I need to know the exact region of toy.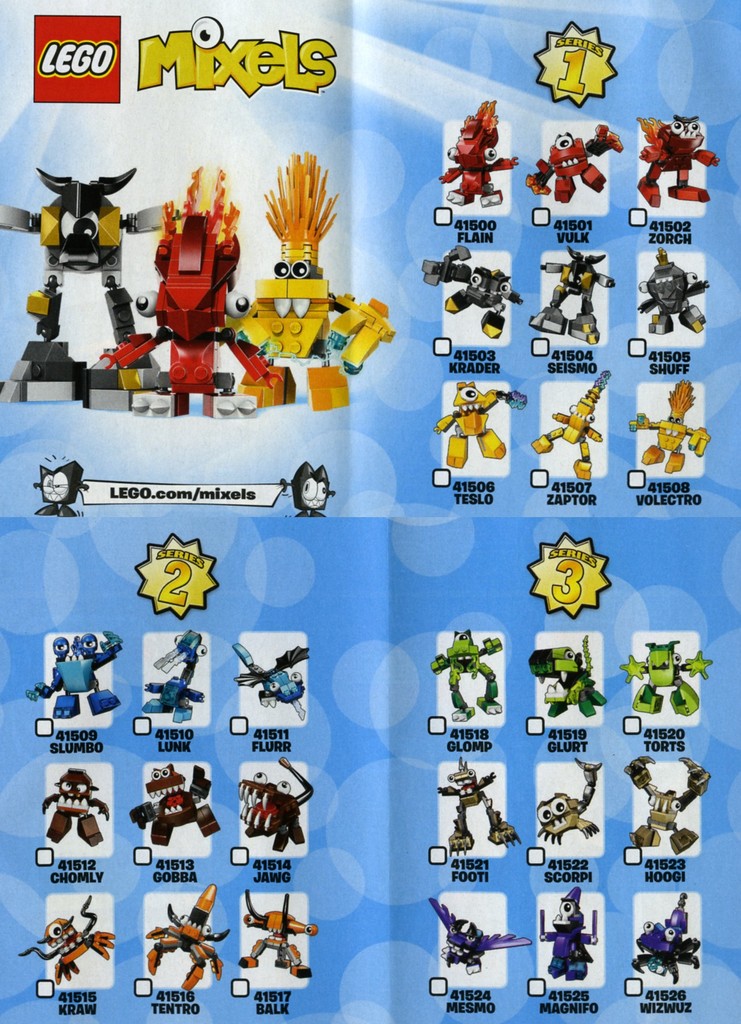
Region: x1=530 y1=372 x2=612 y2=481.
